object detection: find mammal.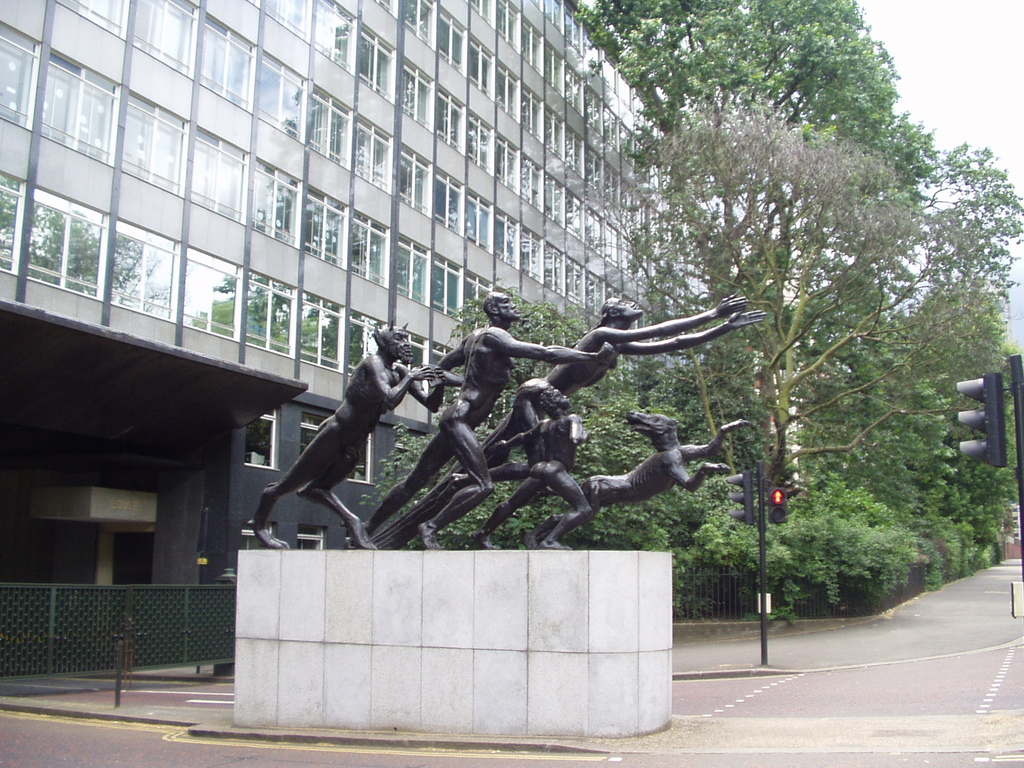
(left=408, top=297, right=766, bottom=534).
